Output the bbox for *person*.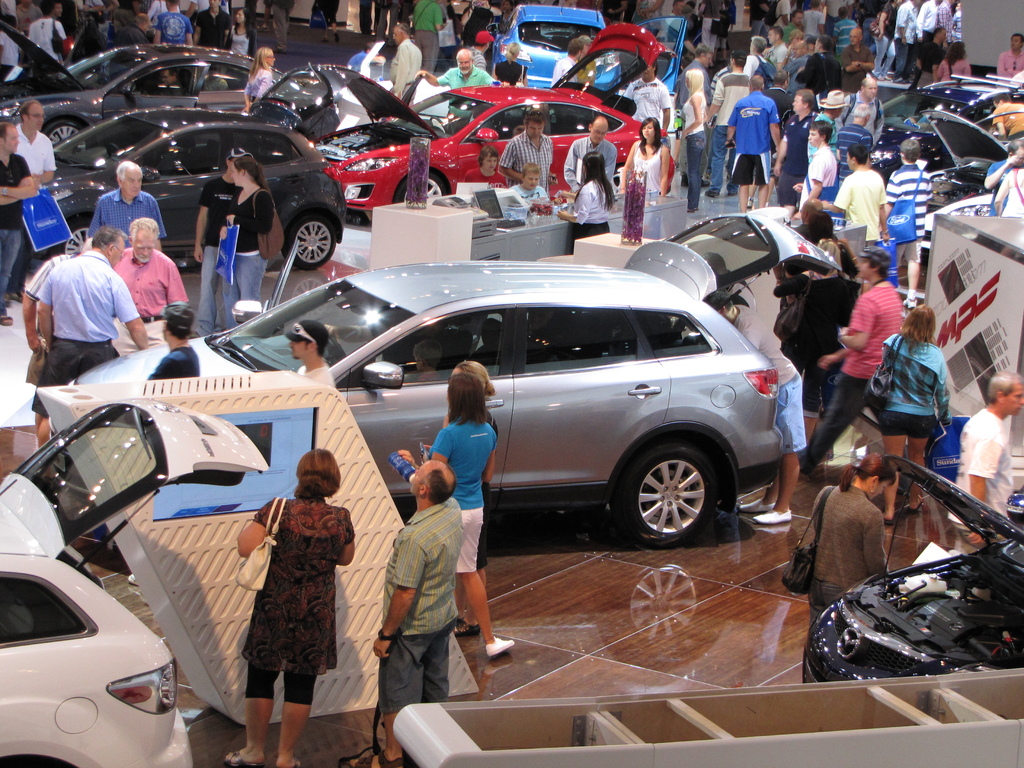
box(565, 145, 615, 252).
